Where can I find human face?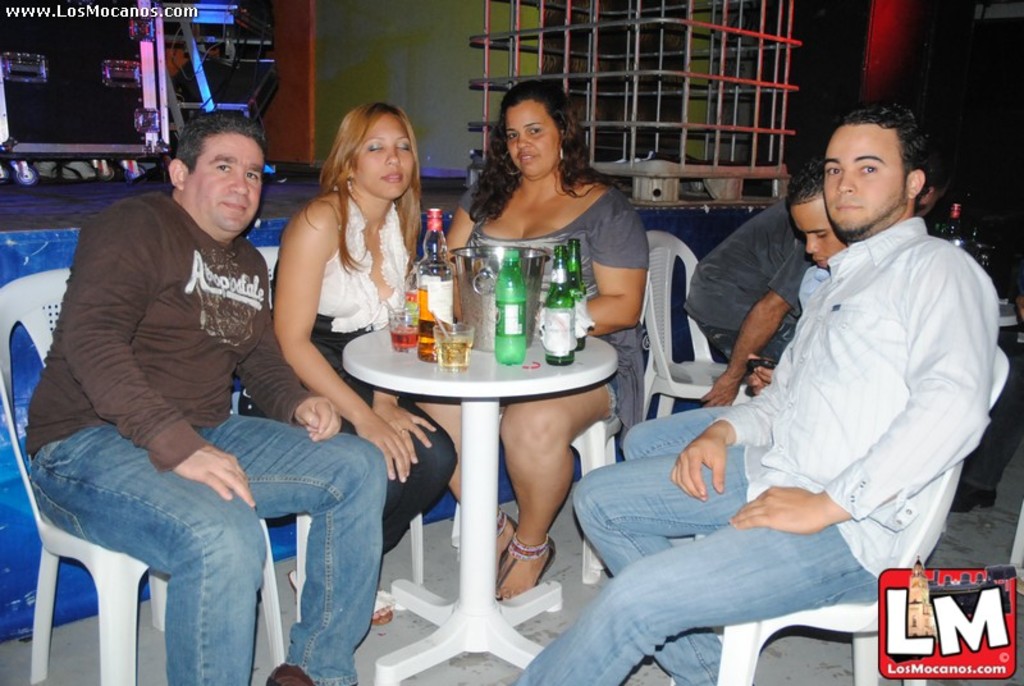
You can find it at box=[502, 101, 562, 175].
